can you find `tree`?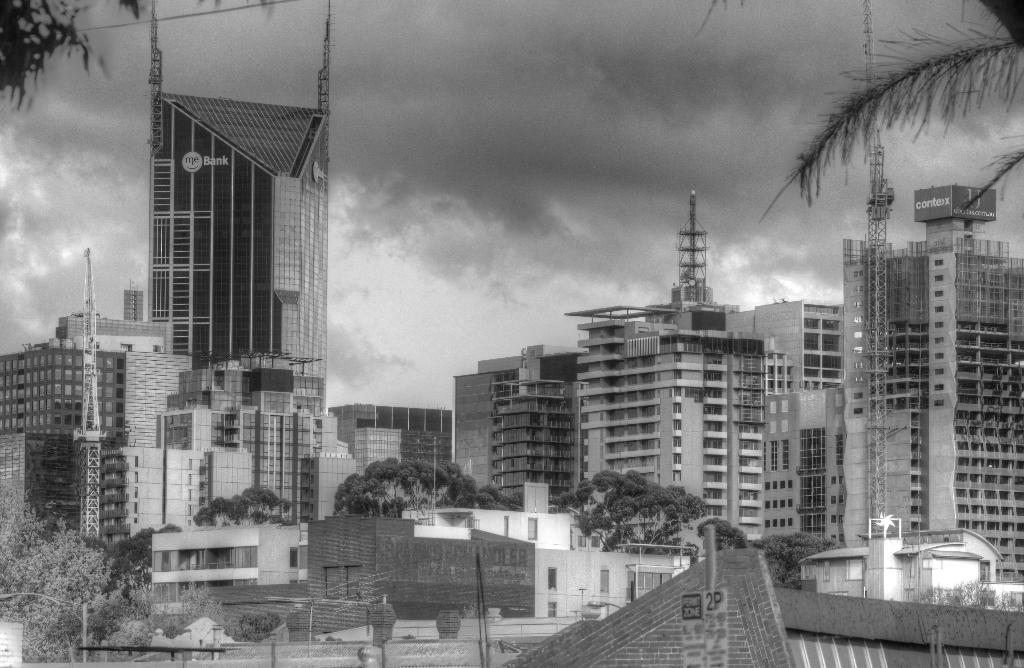
Yes, bounding box: detection(759, 532, 826, 586).
